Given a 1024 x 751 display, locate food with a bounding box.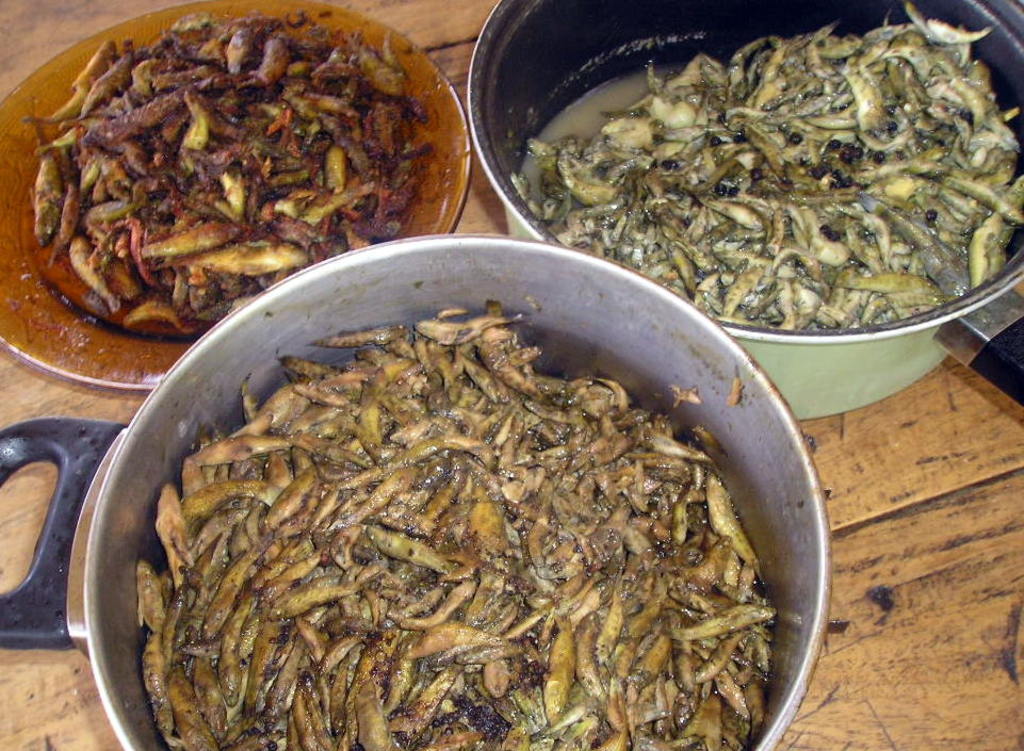
Located: [x1=28, y1=13, x2=434, y2=334].
